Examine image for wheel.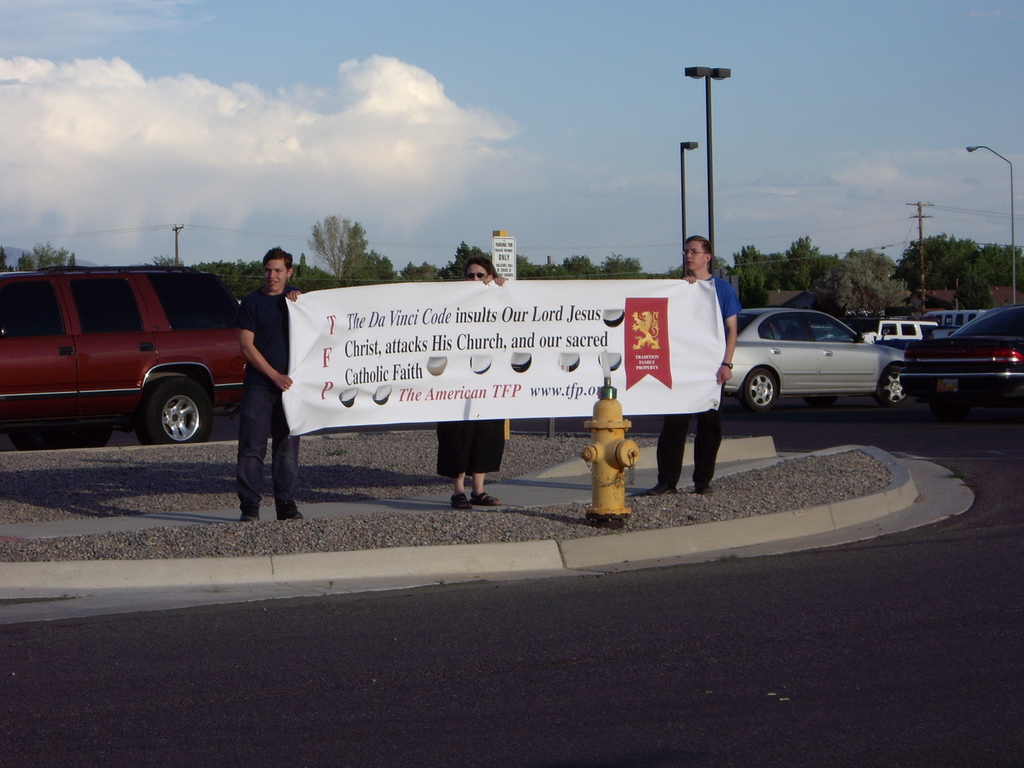
Examination result: bbox=[117, 372, 200, 453].
